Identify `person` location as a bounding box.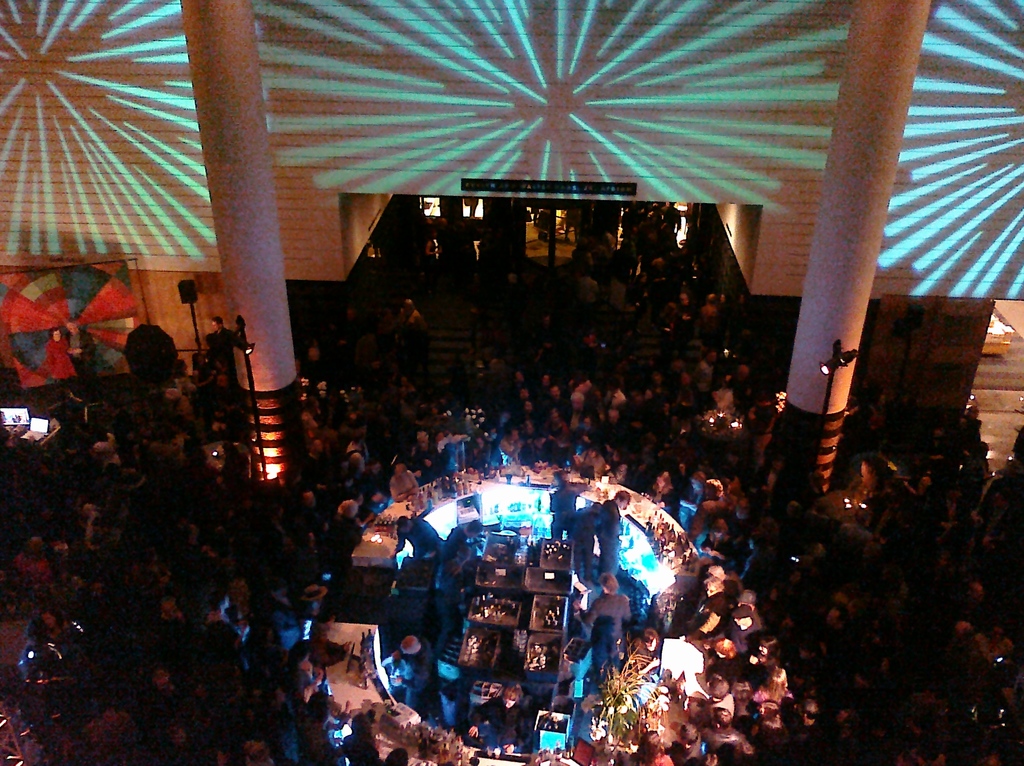
[left=520, top=401, right=537, bottom=427].
